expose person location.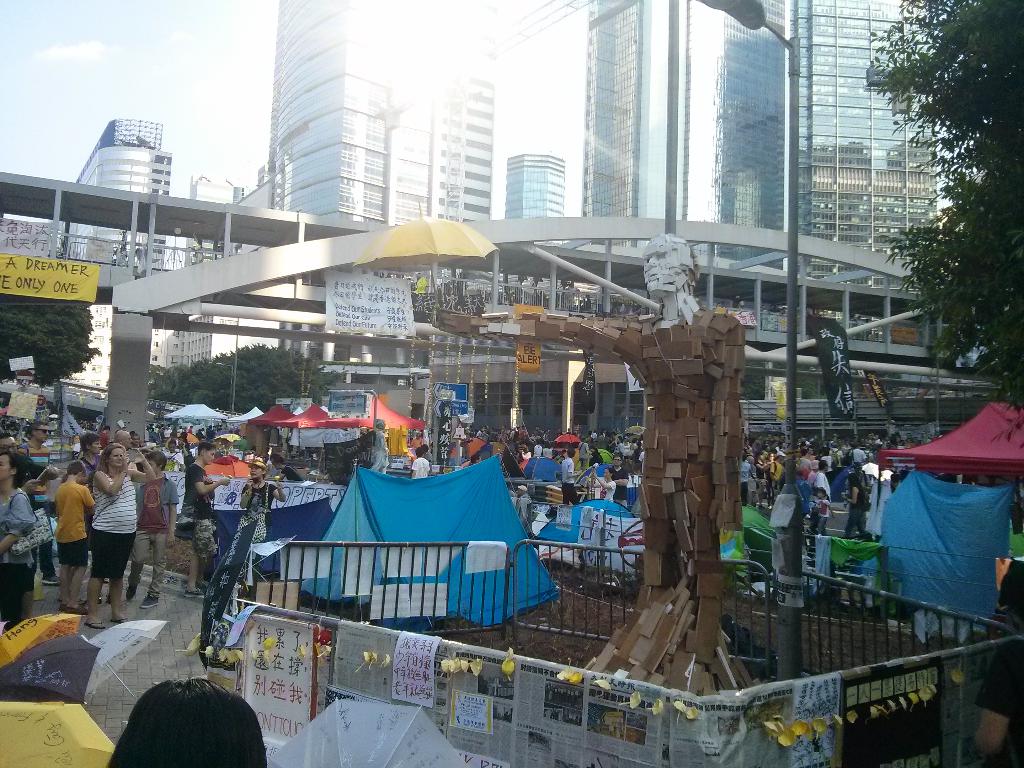
Exposed at (left=20, top=415, right=55, bottom=448).
